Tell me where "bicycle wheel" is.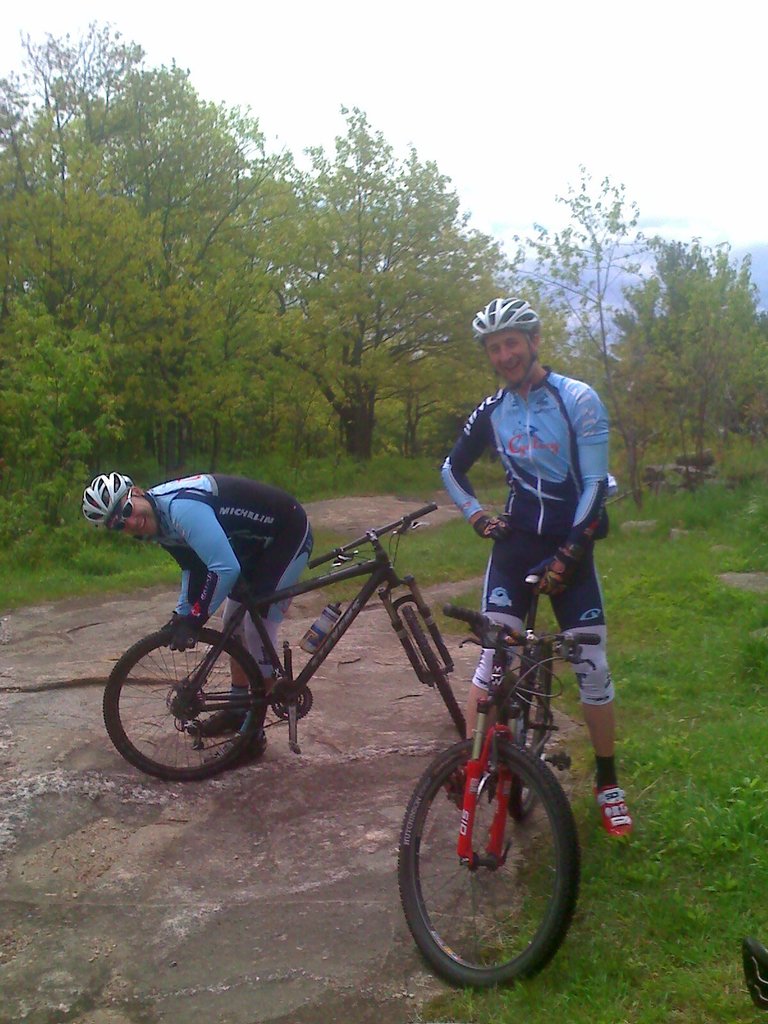
"bicycle wheel" is at x1=404 y1=717 x2=589 y2=991.
